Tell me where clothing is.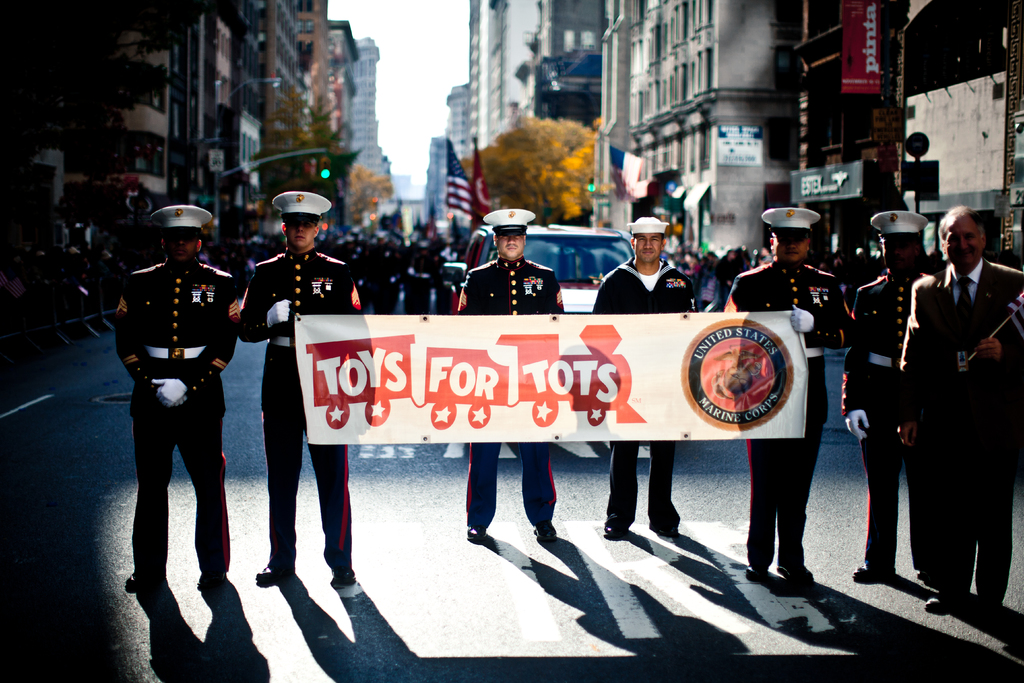
clothing is at 924:269:1023:593.
